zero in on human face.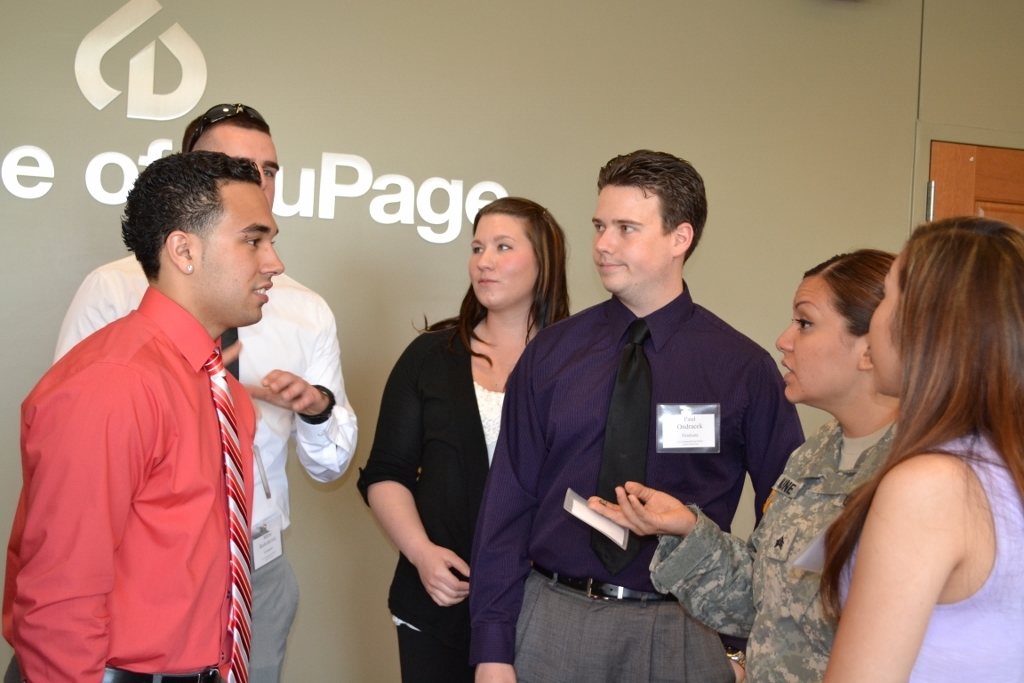
Zeroed in: box=[592, 182, 674, 294].
